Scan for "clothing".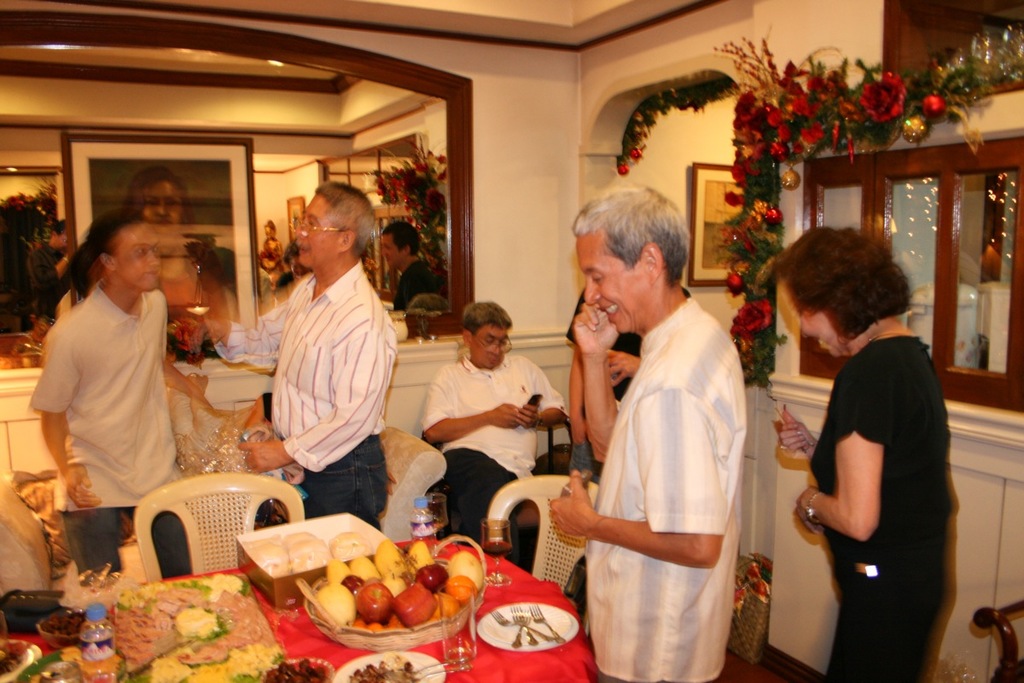
Scan result: <region>561, 280, 695, 403</region>.
